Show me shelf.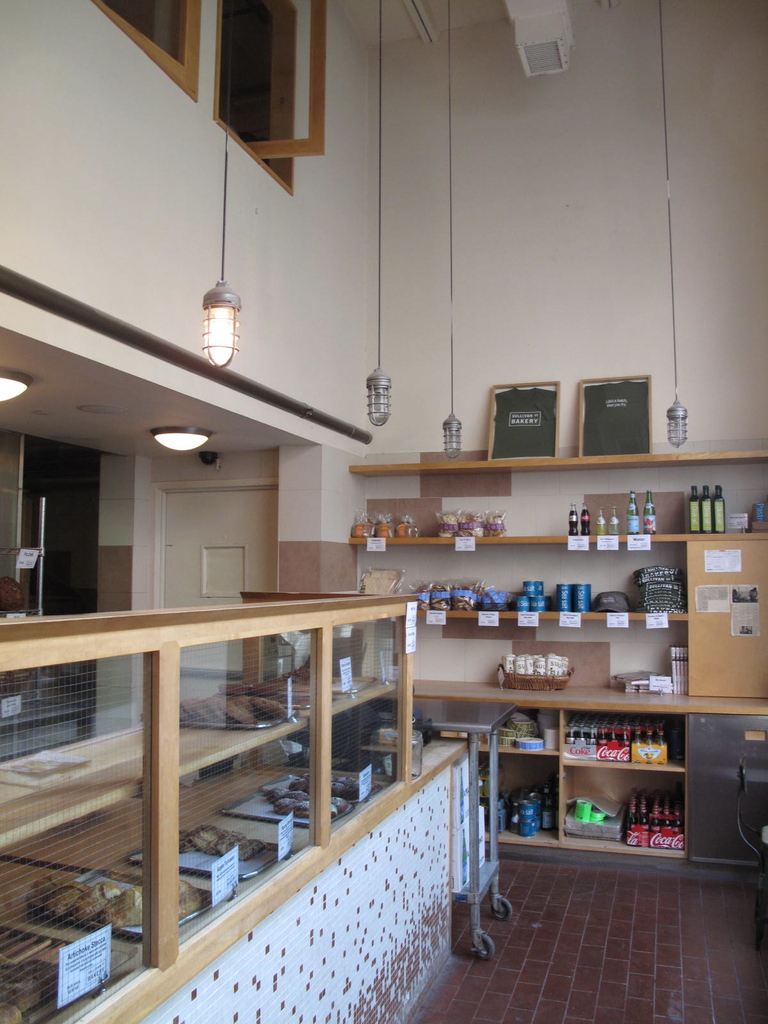
shelf is here: crop(0, 586, 458, 1023).
